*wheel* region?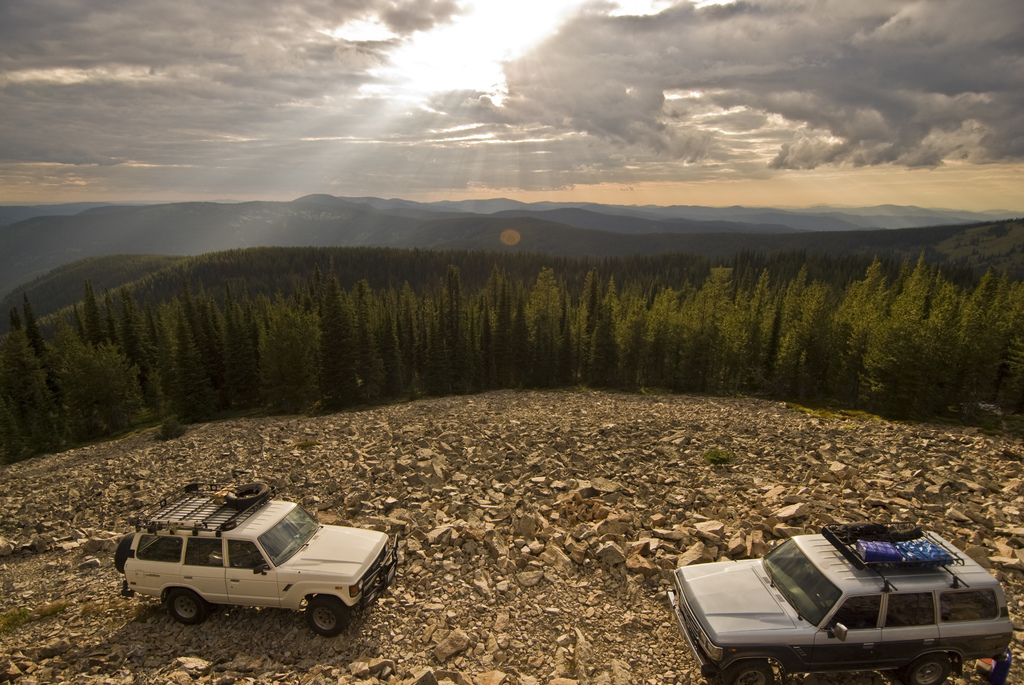
box=[227, 482, 269, 506]
